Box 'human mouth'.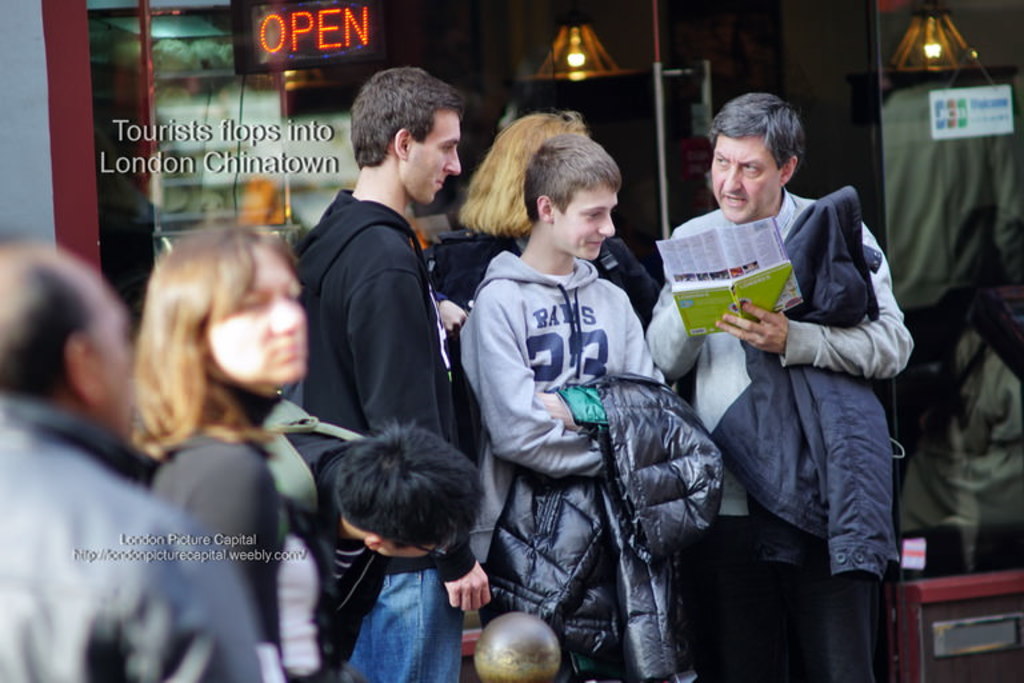
box(589, 239, 604, 245).
